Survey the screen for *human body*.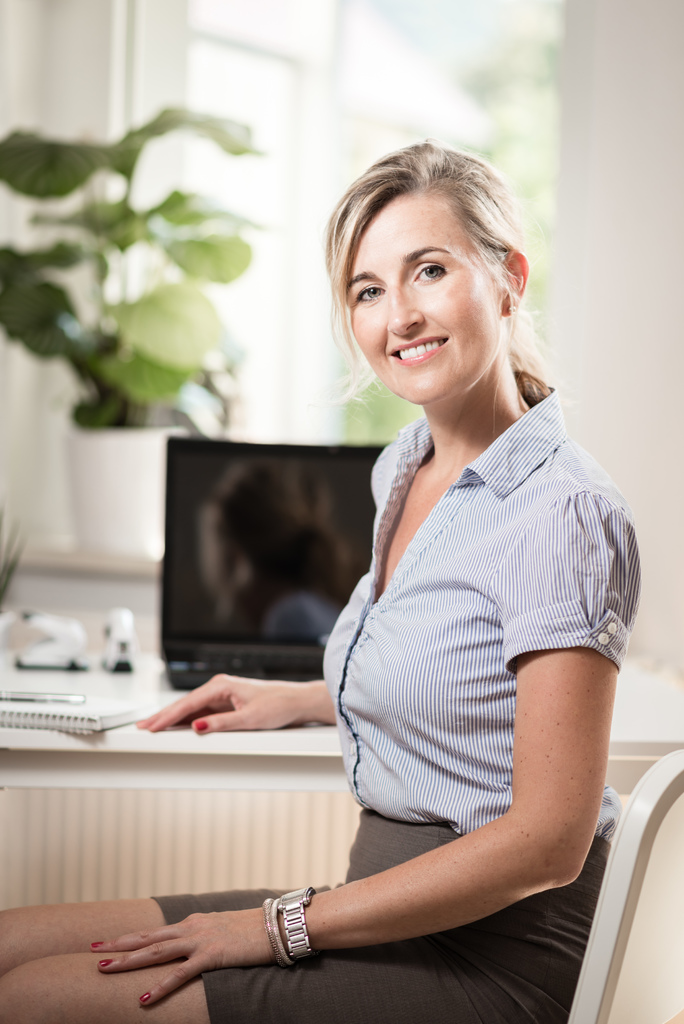
Survey found: [x1=0, y1=135, x2=644, y2=1023].
